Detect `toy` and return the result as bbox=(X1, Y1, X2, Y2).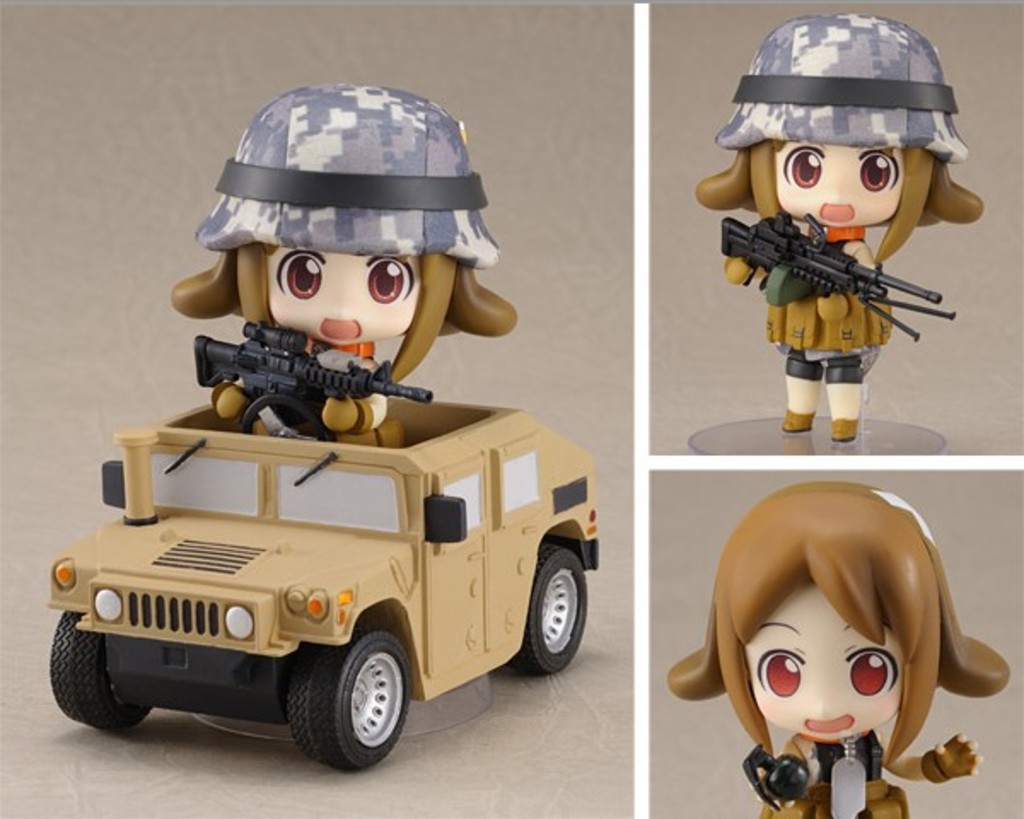
bbox=(693, 10, 992, 440).
